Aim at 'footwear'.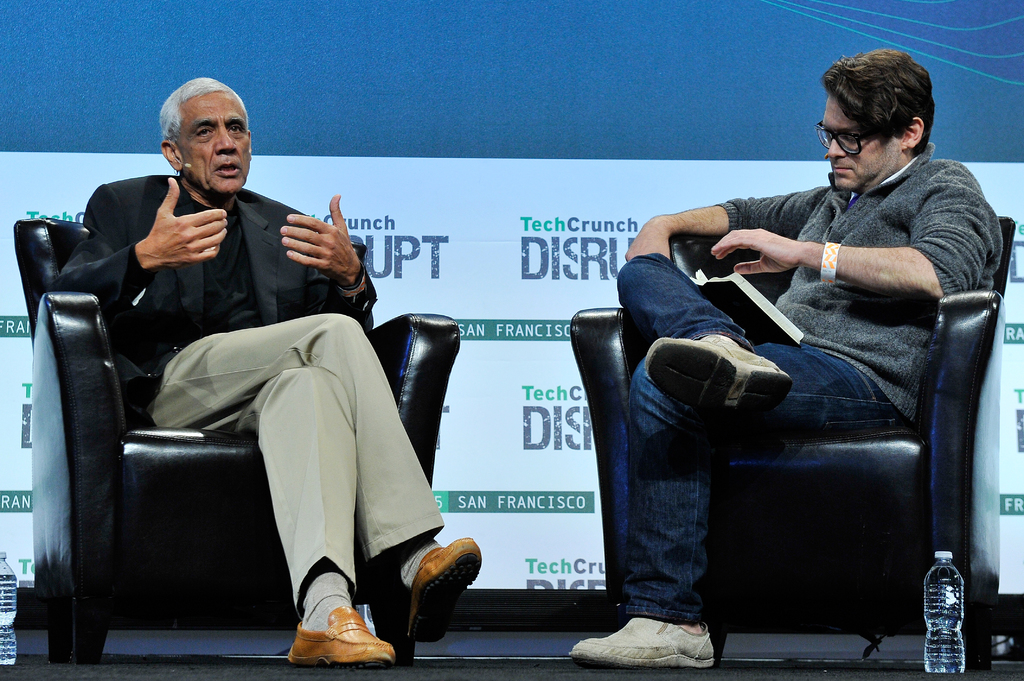
Aimed at region(639, 330, 789, 424).
